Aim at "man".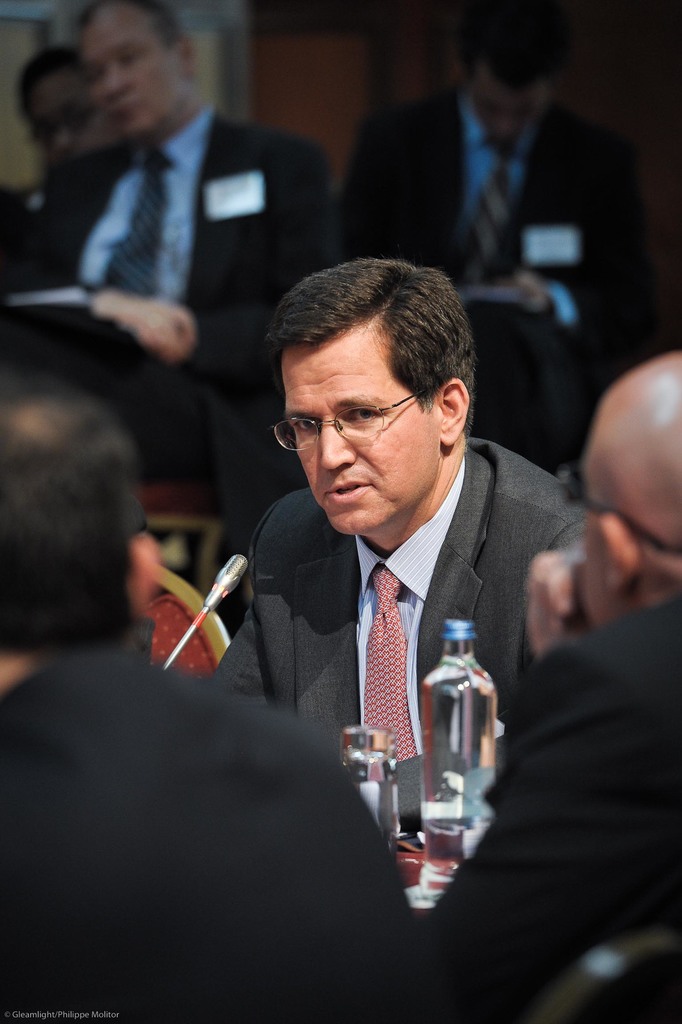
Aimed at crop(5, 52, 153, 179).
